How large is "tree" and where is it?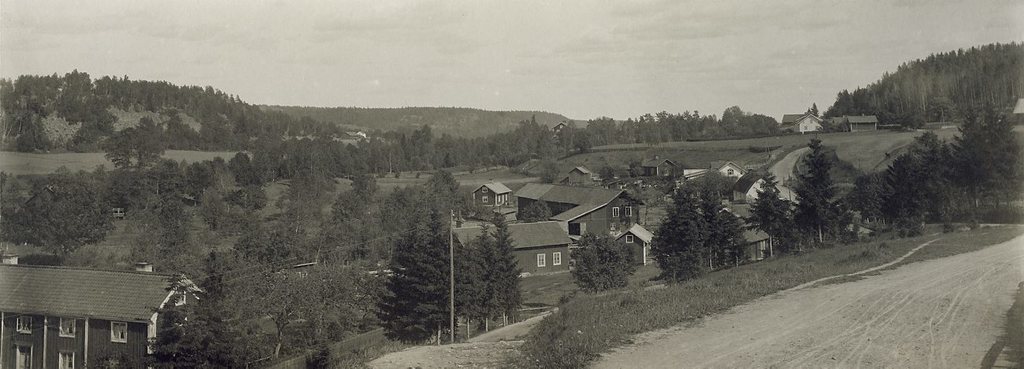
Bounding box: bbox=(745, 164, 802, 266).
